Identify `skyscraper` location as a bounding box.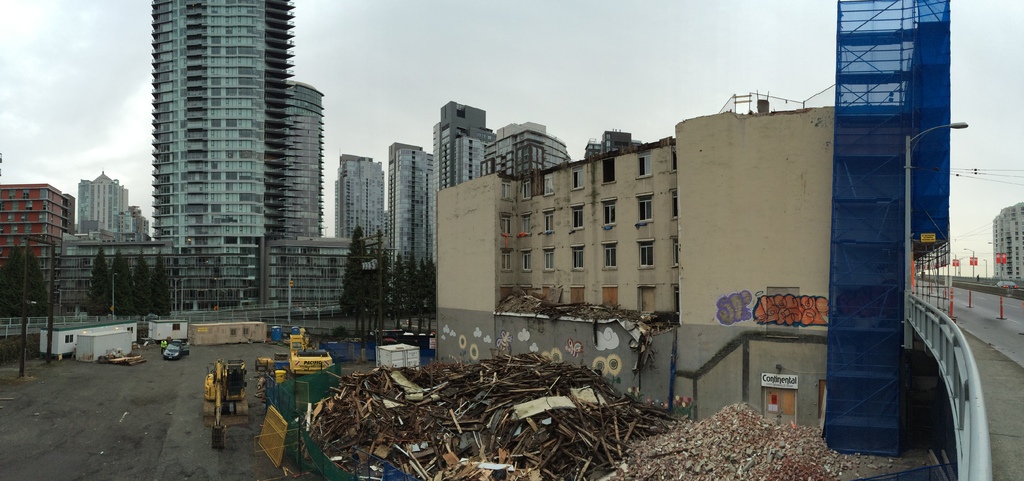
[78,172,125,250].
